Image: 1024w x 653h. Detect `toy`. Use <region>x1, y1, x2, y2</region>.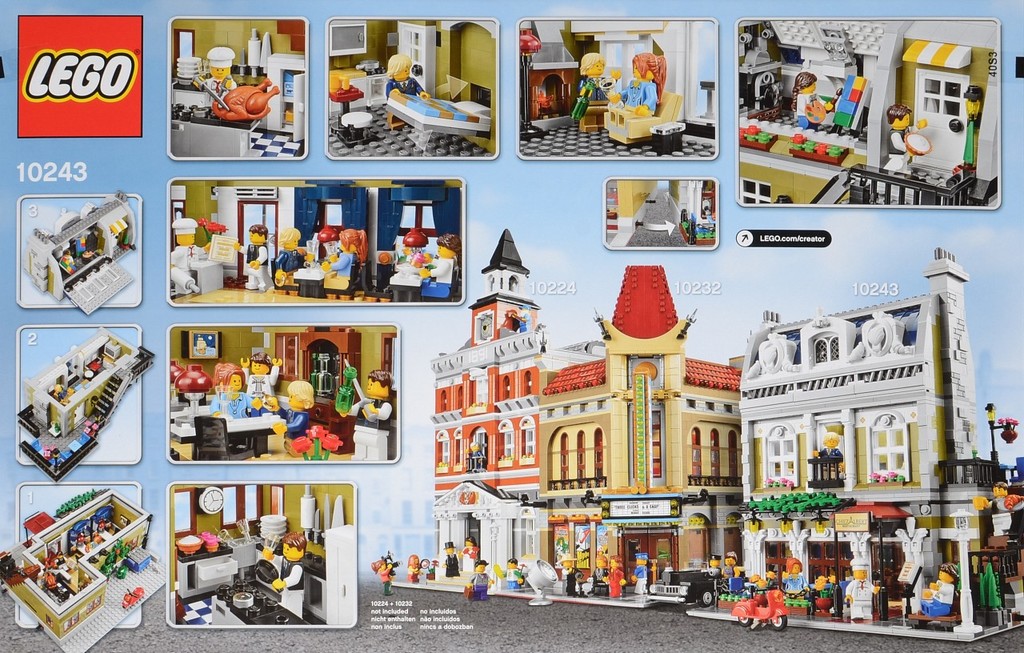
<region>323, 227, 364, 302</region>.
